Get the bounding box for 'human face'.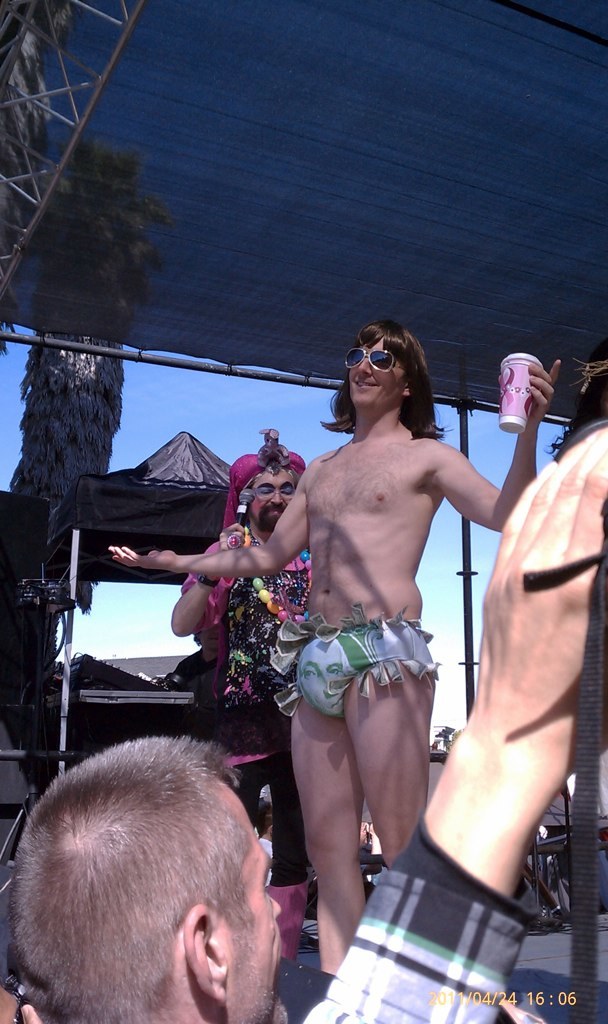
(x1=298, y1=638, x2=349, y2=718).
